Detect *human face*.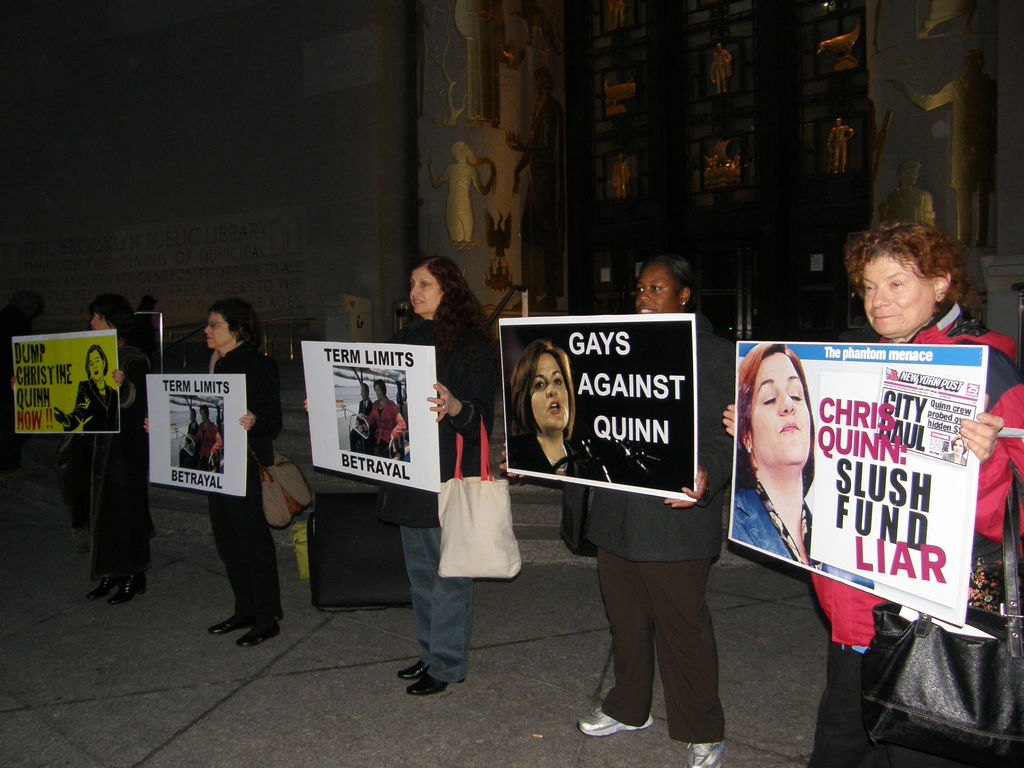
Detected at crop(374, 384, 383, 400).
